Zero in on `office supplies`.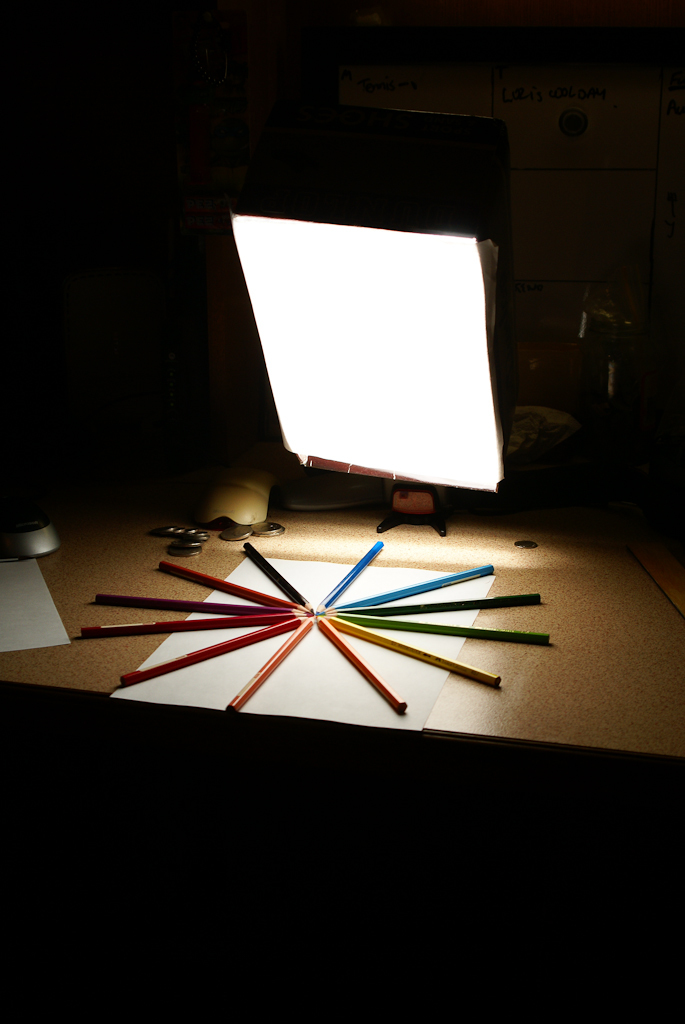
Zeroed in: [117,606,301,681].
